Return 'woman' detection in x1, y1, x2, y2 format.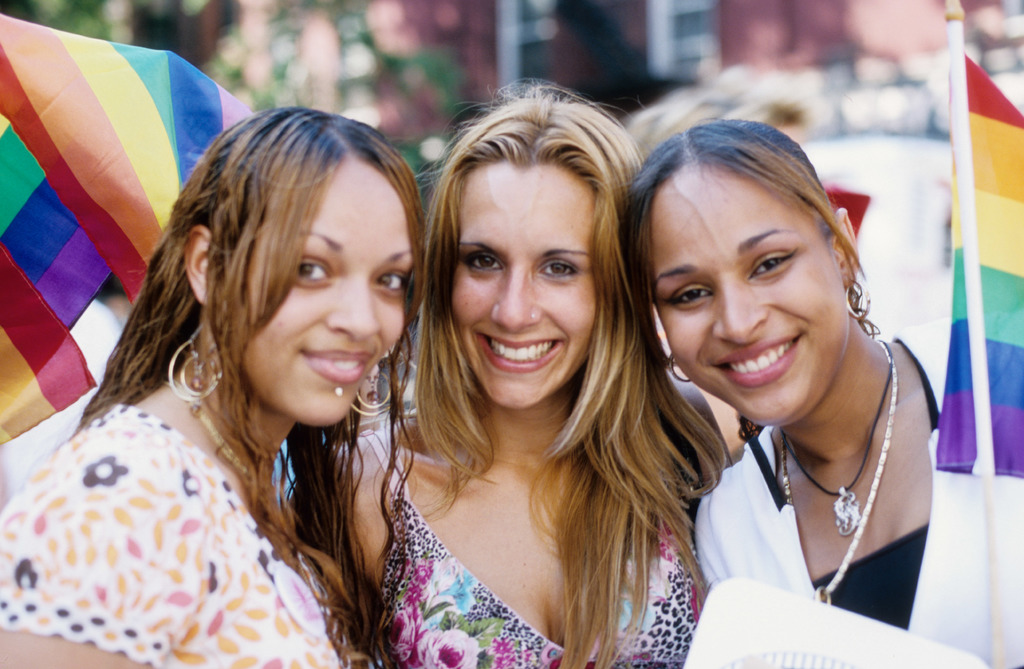
624, 118, 1023, 664.
